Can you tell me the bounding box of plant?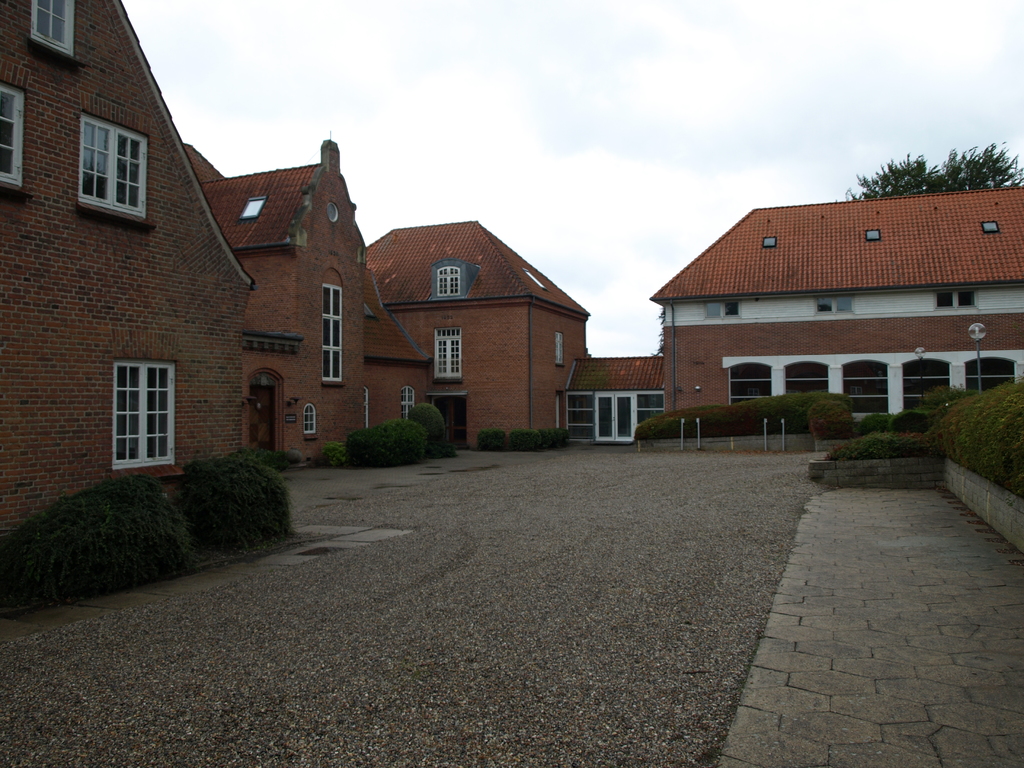
region(809, 403, 852, 441).
